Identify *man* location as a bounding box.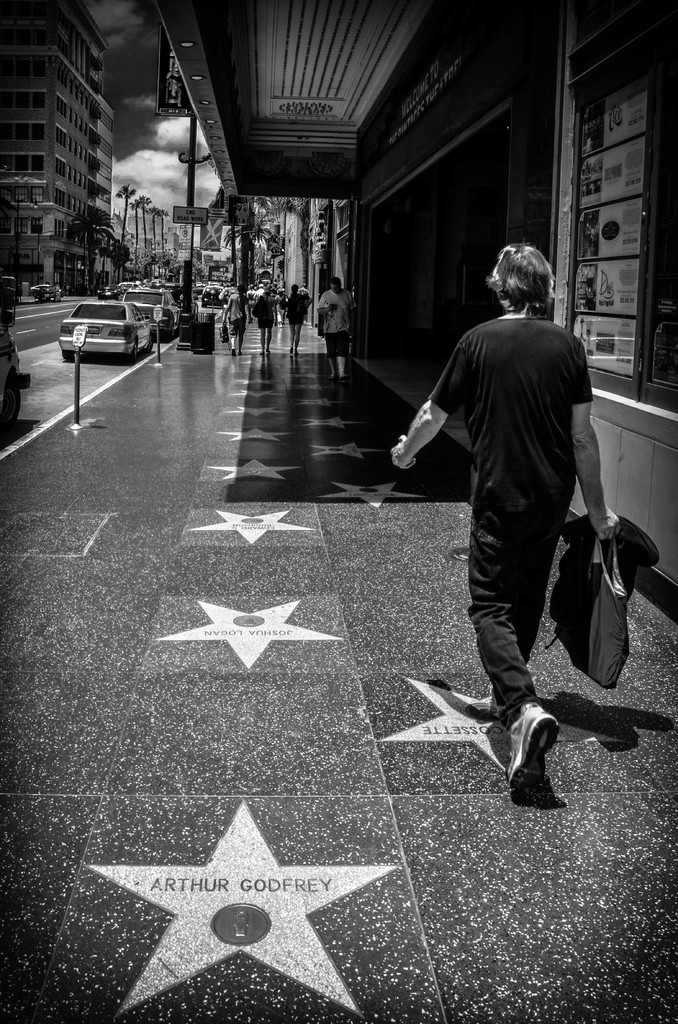
(220, 285, 251, 356).
